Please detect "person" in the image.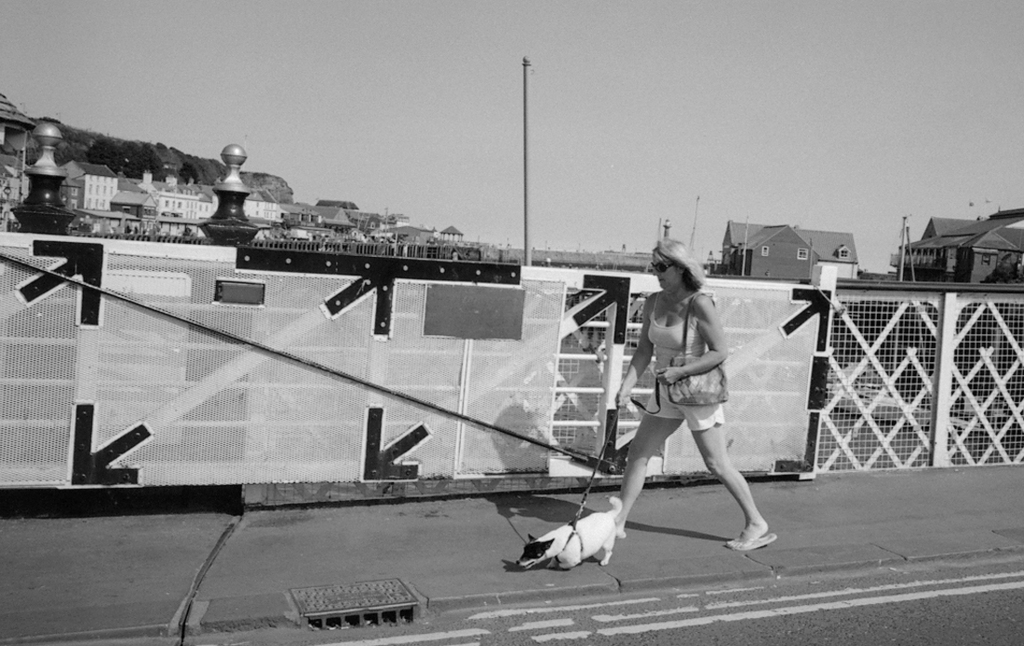
{"x1": 603, "y1": 236, "x2": 762, "y2": 568}.
